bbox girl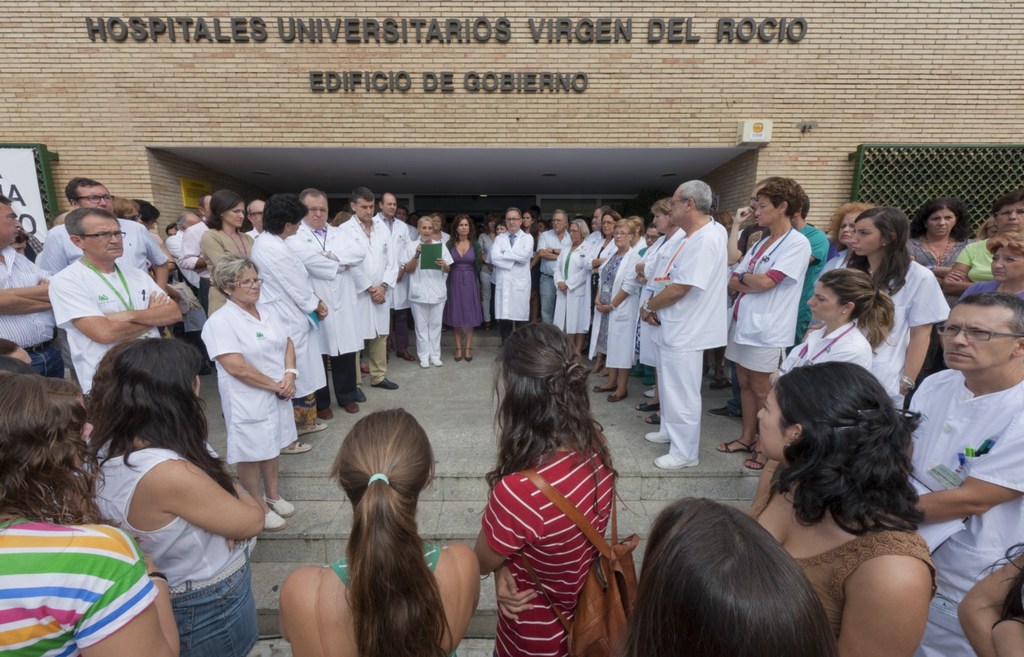
BBox(277, 407, 481, 656)
